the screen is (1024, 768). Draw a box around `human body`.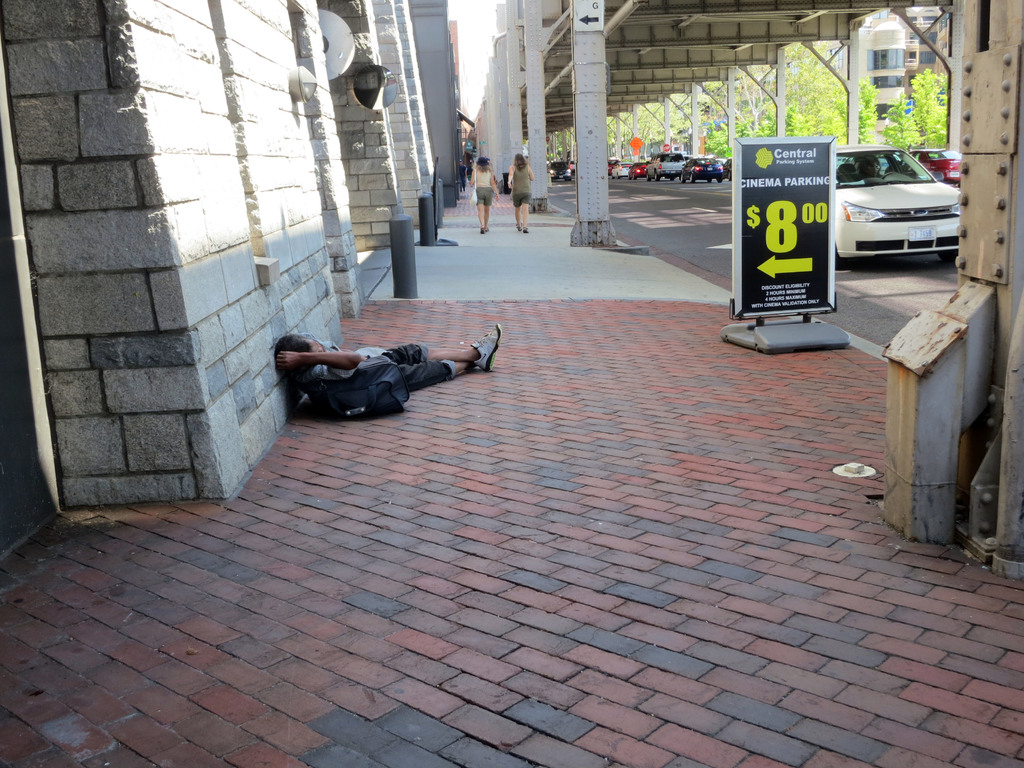
BBox(270, 325, 503, 414).
